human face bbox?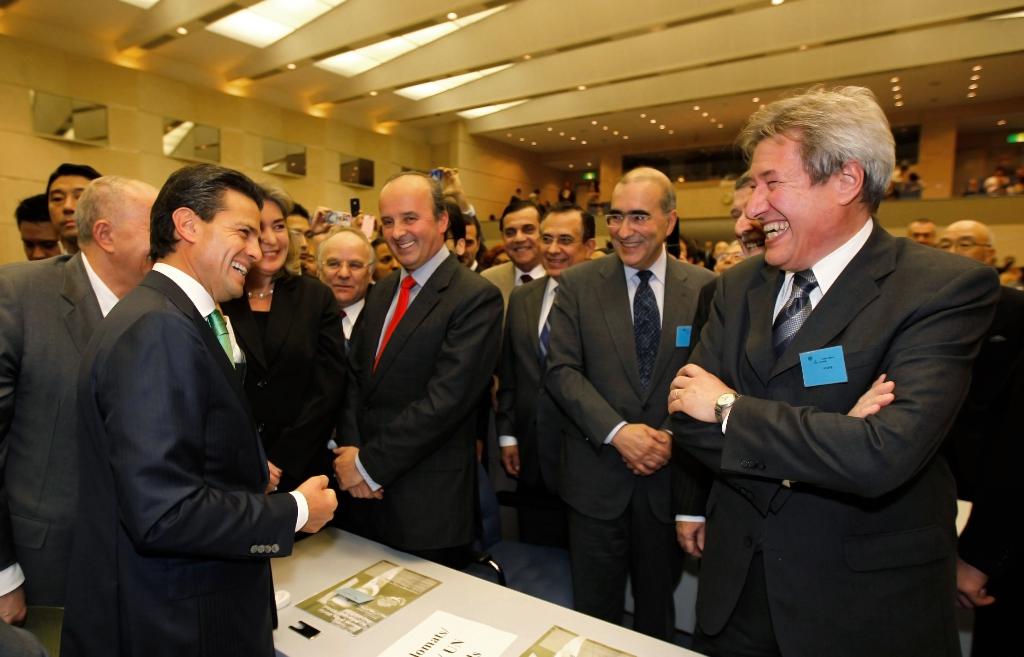
bbox(371, 244, 401, 276)
